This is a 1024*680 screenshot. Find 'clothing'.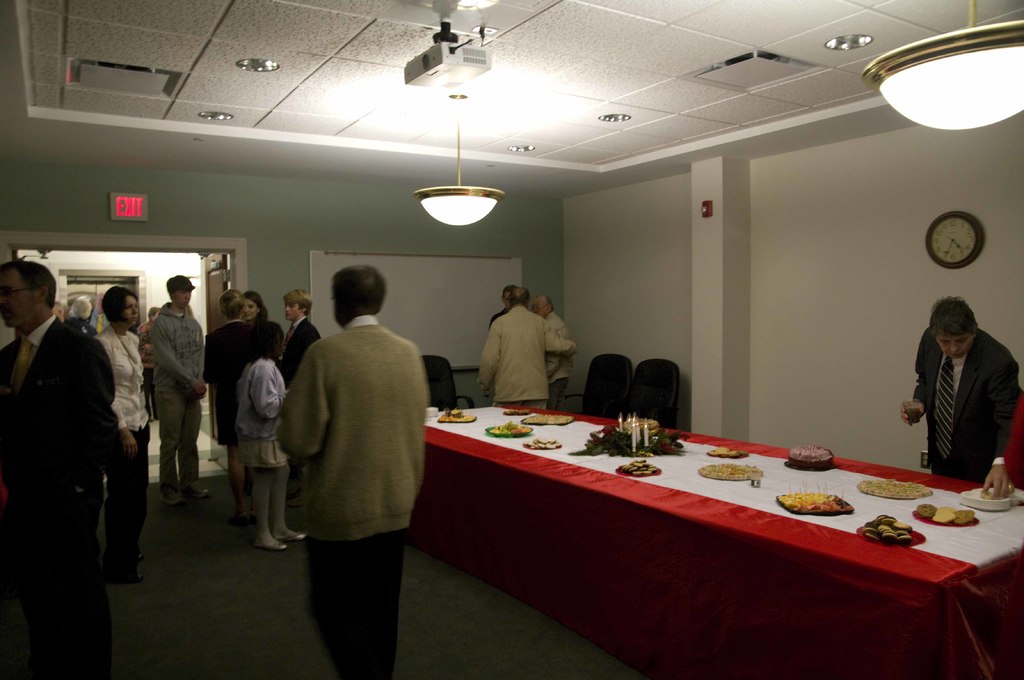
Bounding box: 477,302,575,408.
